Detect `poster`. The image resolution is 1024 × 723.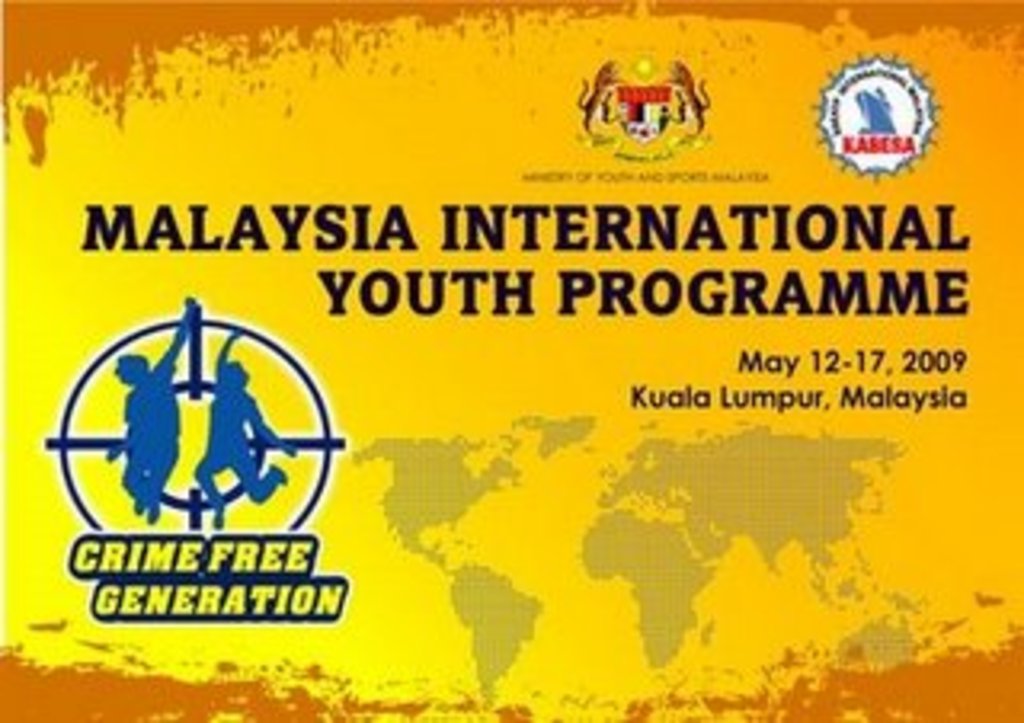
3, 0, 1021, 720.
